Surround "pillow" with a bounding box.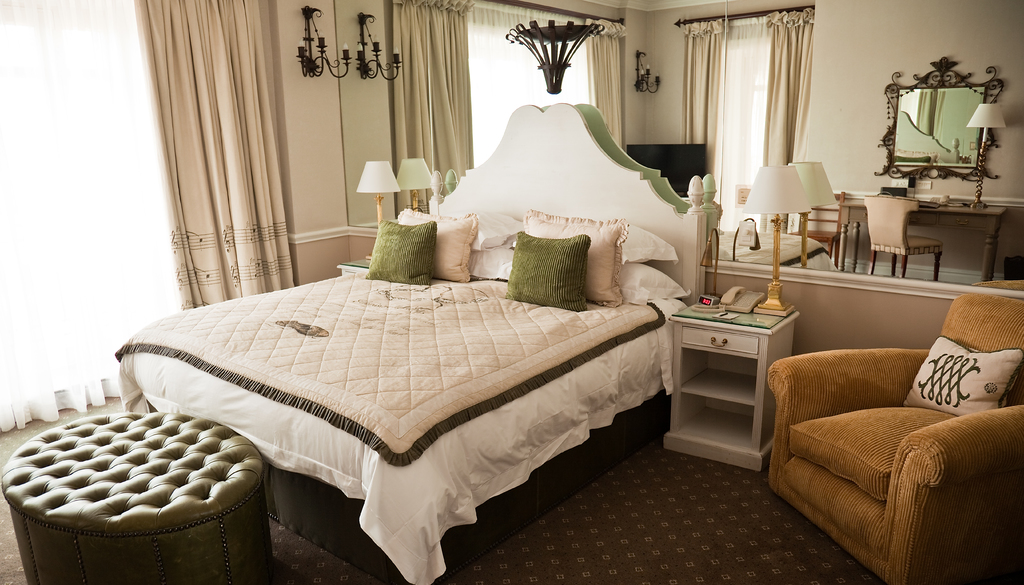
bbox=[524, 203, 619, 316].
